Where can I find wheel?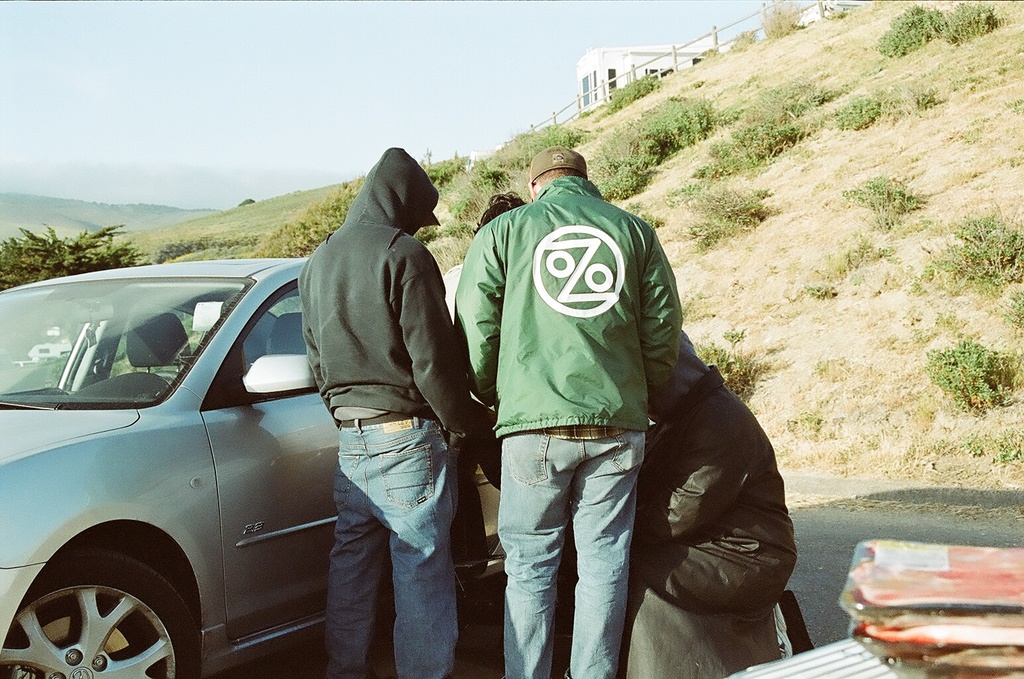
You can find it at rect(17, 546, 197, 676).
